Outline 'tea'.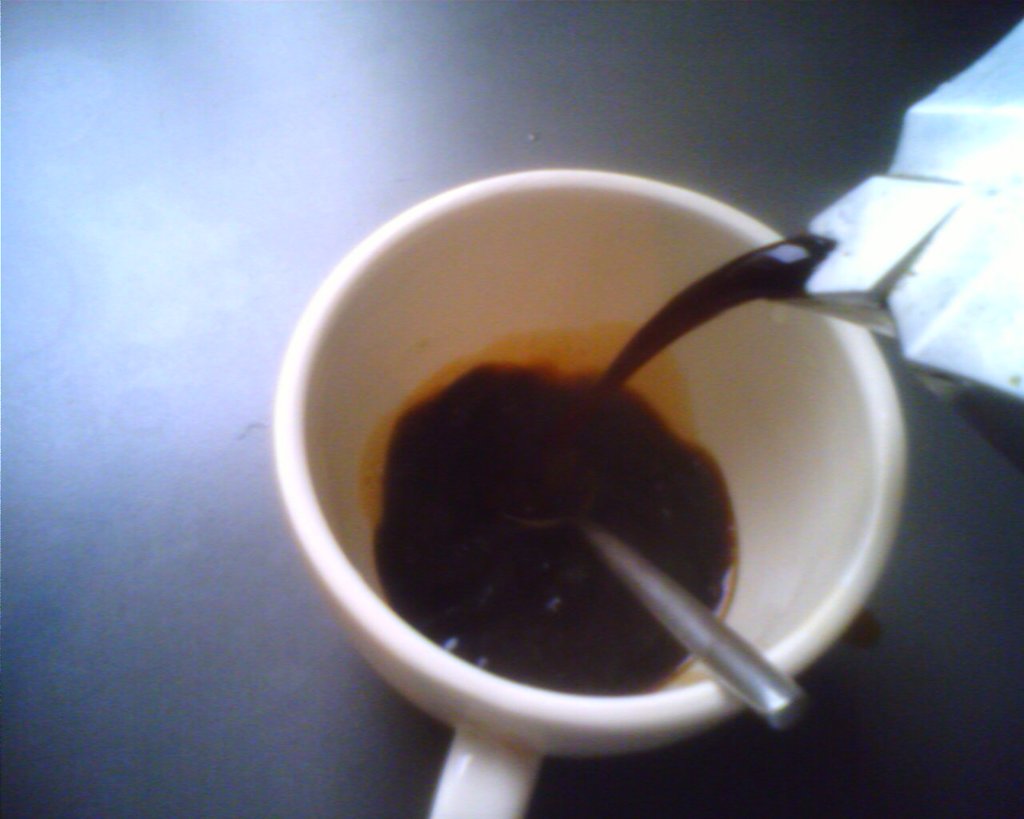
Outline: <region>370, 210, 836, 698</region>.
